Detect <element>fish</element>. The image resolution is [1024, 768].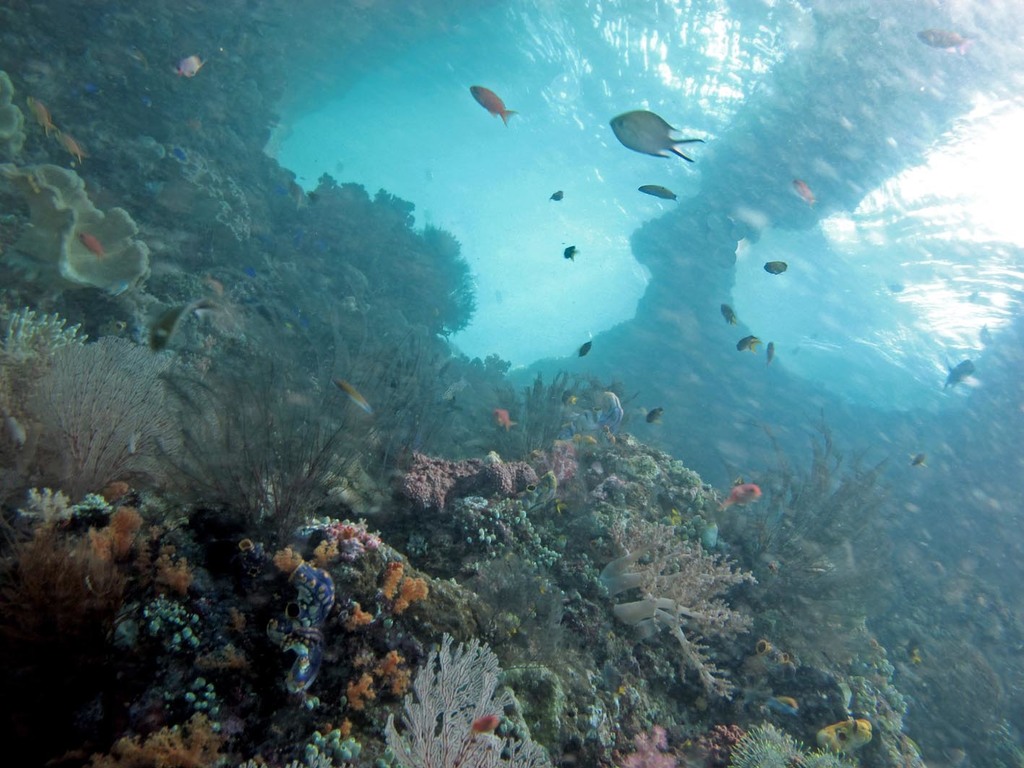
box=[792, 177, 818, 212].
